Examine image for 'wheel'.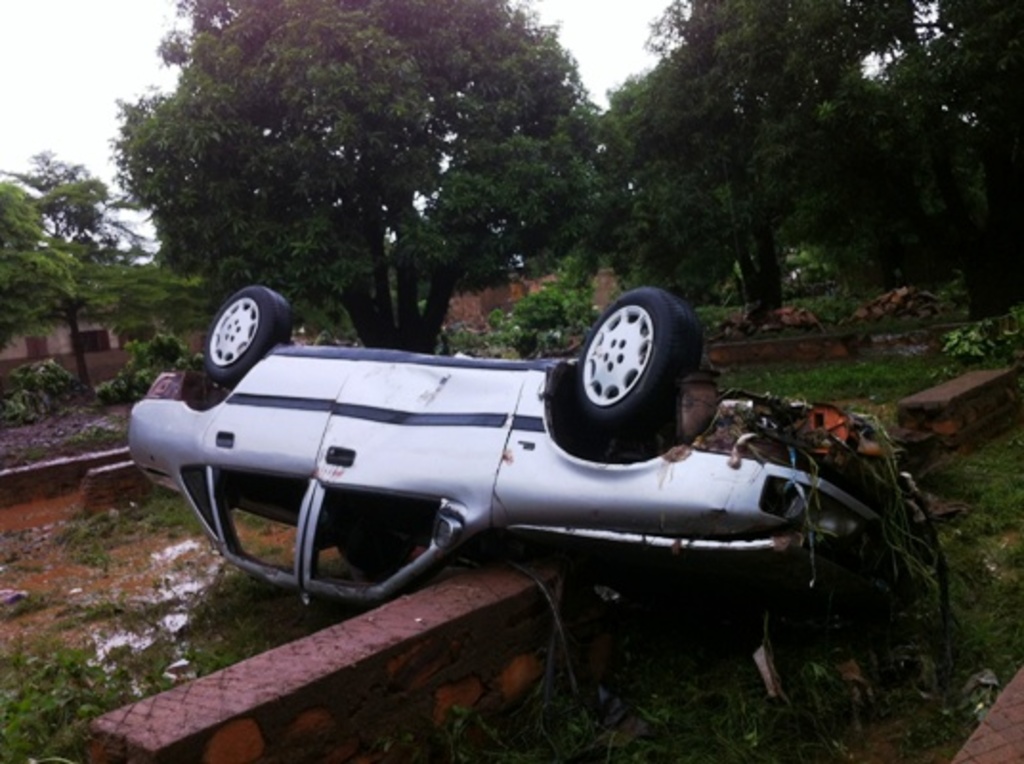
Examination result: (569,283,695,443).
